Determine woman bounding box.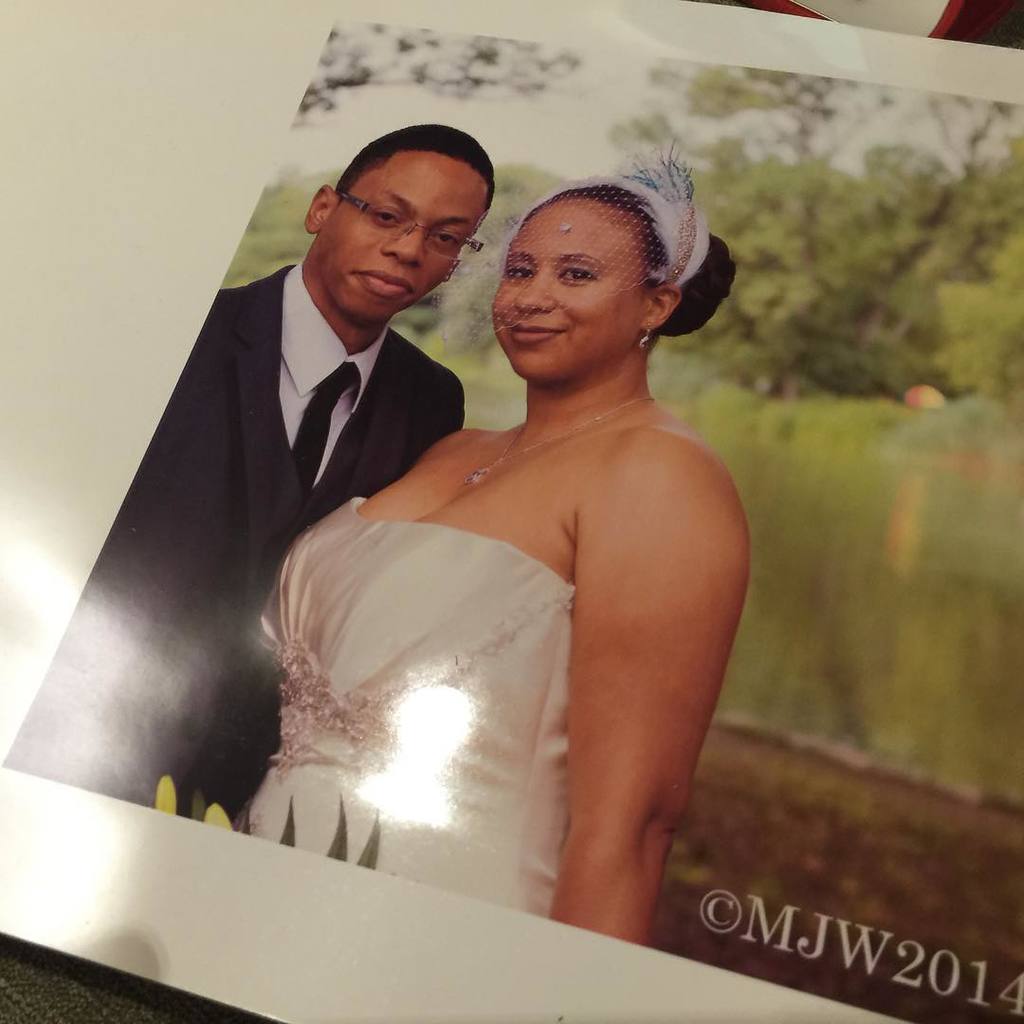
Determined: crop(211, 127, 788, 972).
